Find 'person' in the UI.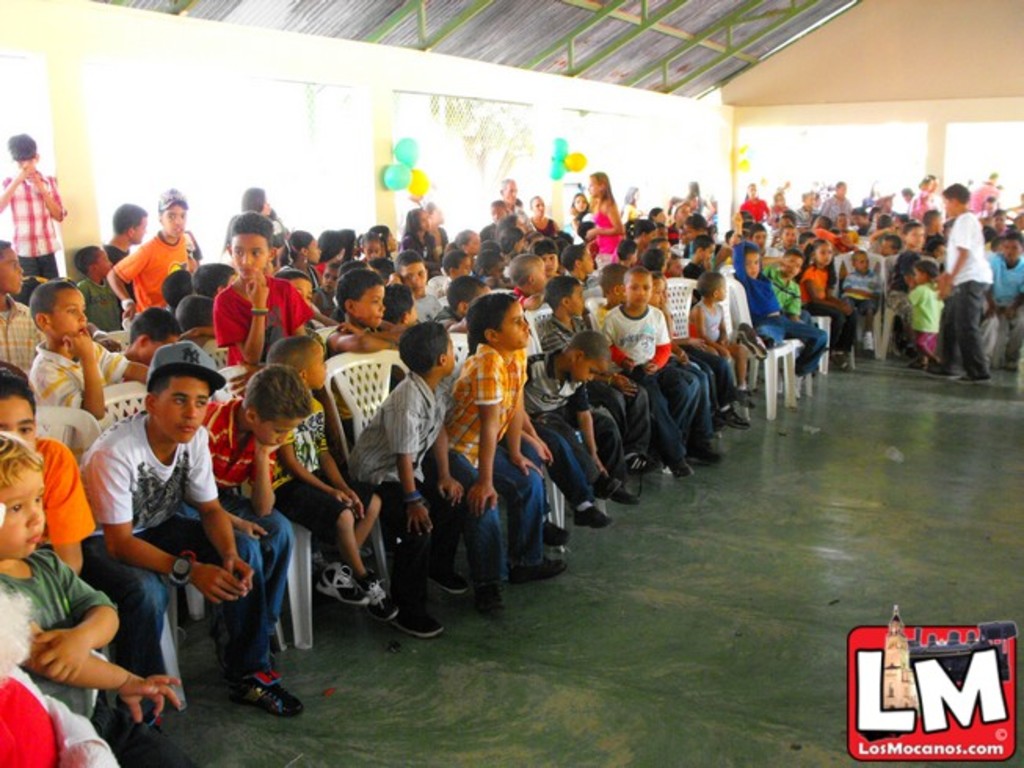
UI element at (935, 176, 986, 382).
